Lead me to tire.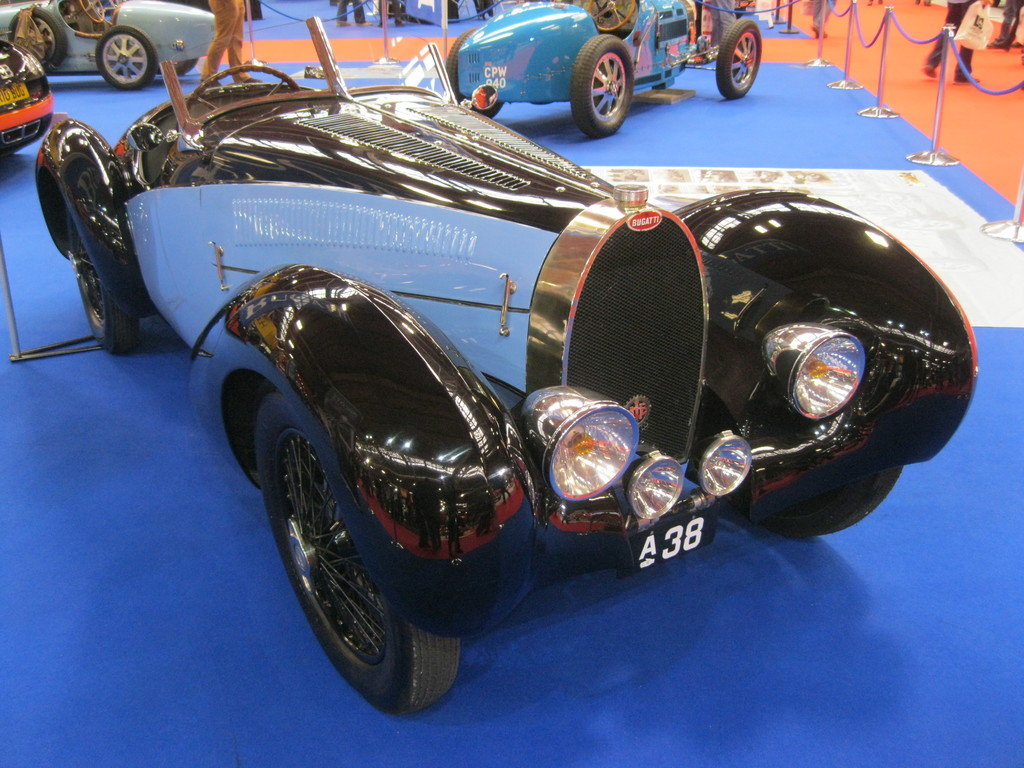
Lead to <region>256, 408, 451, 714</region>.
